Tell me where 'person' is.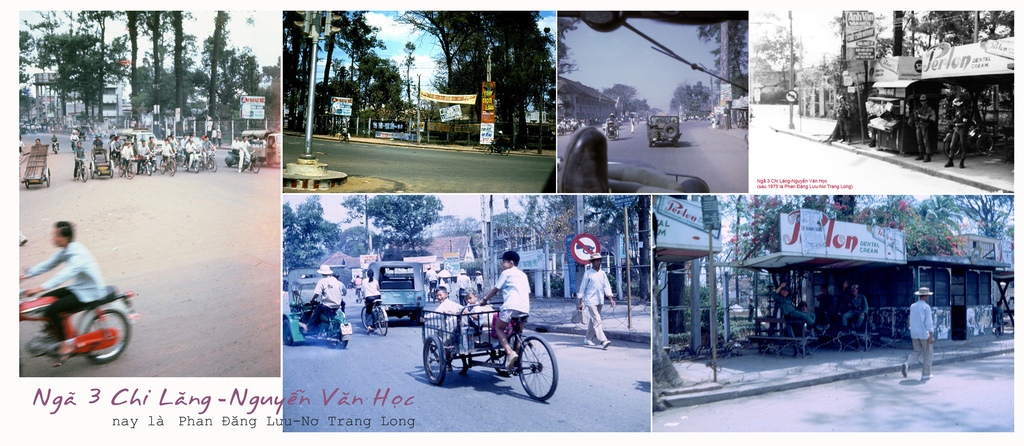
'person' is at 477 250 530 369.
